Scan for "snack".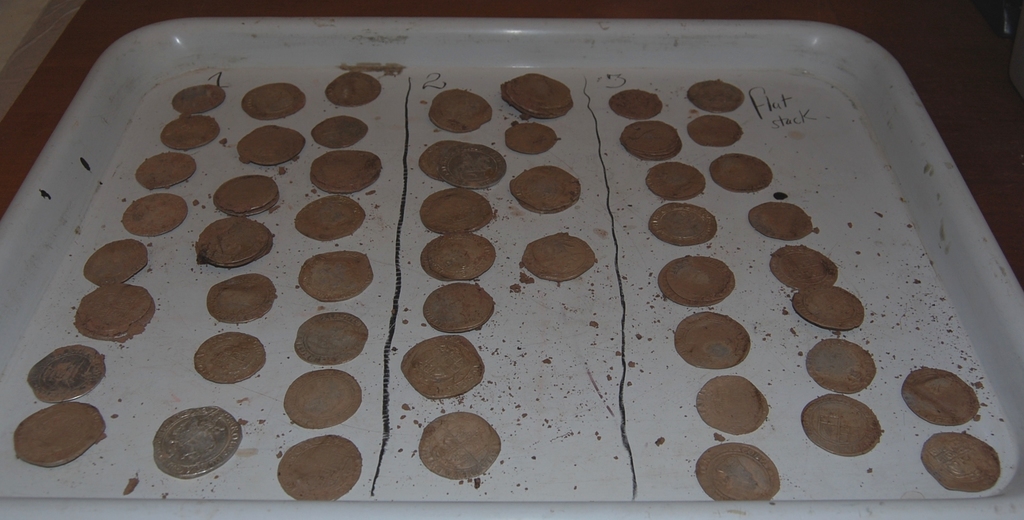
Scan result: rect(300, 254, 376, 305).
